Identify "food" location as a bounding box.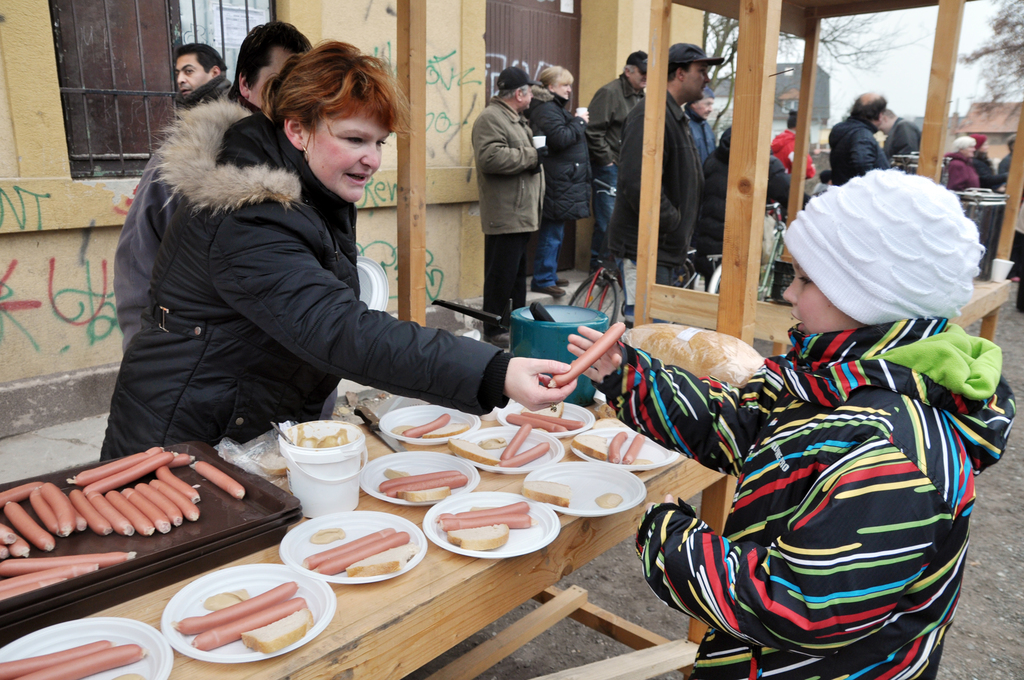
BBox(0, 642, 142, 679).
